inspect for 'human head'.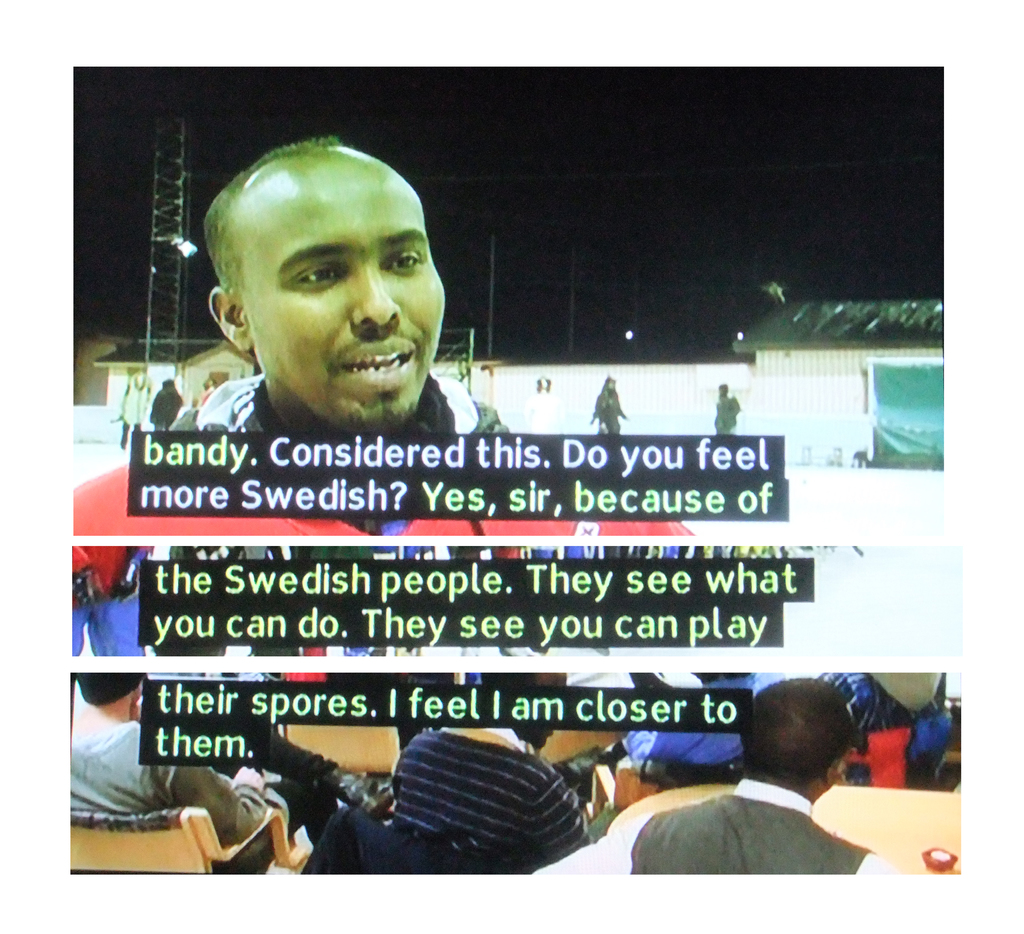
Inspection: left=744, top=678, right=848, bottom=798.
